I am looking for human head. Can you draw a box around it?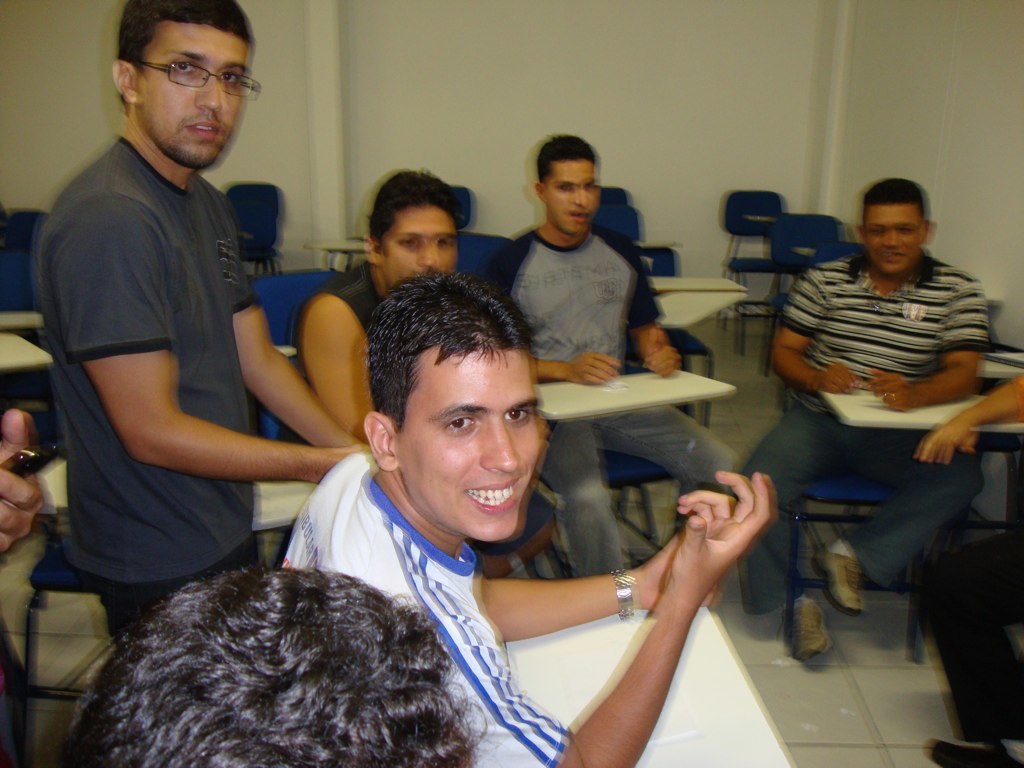
Sure, the bounding box is box(357, 276, 549, 557).
